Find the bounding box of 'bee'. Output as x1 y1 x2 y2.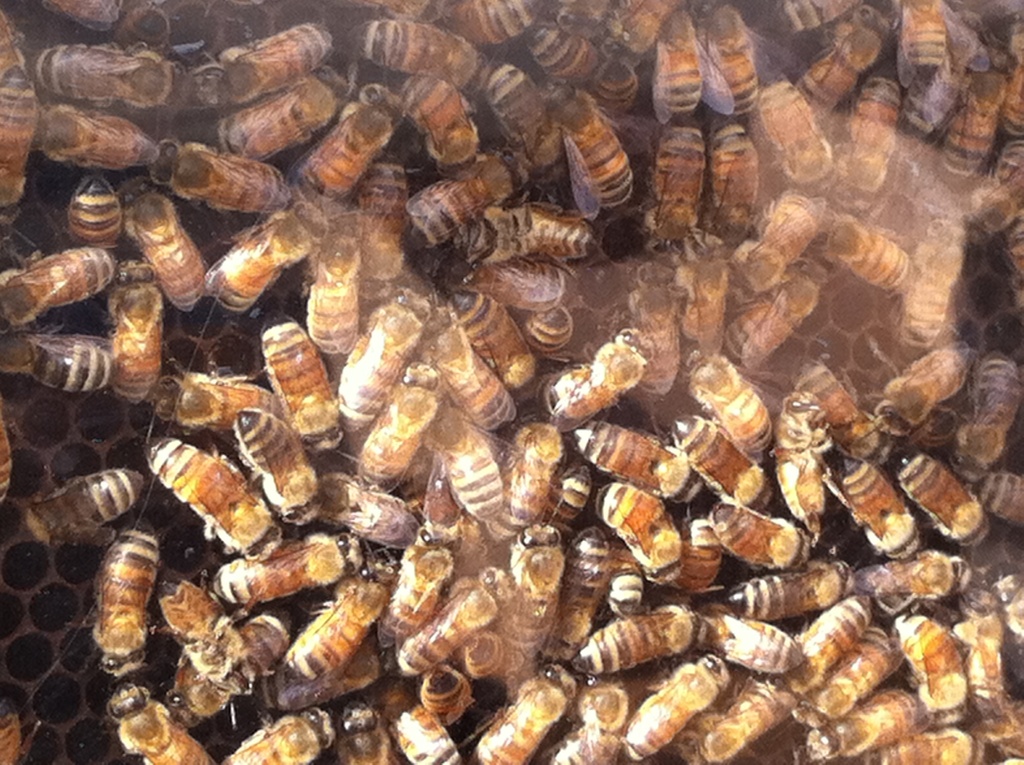
465 668 579 764.
